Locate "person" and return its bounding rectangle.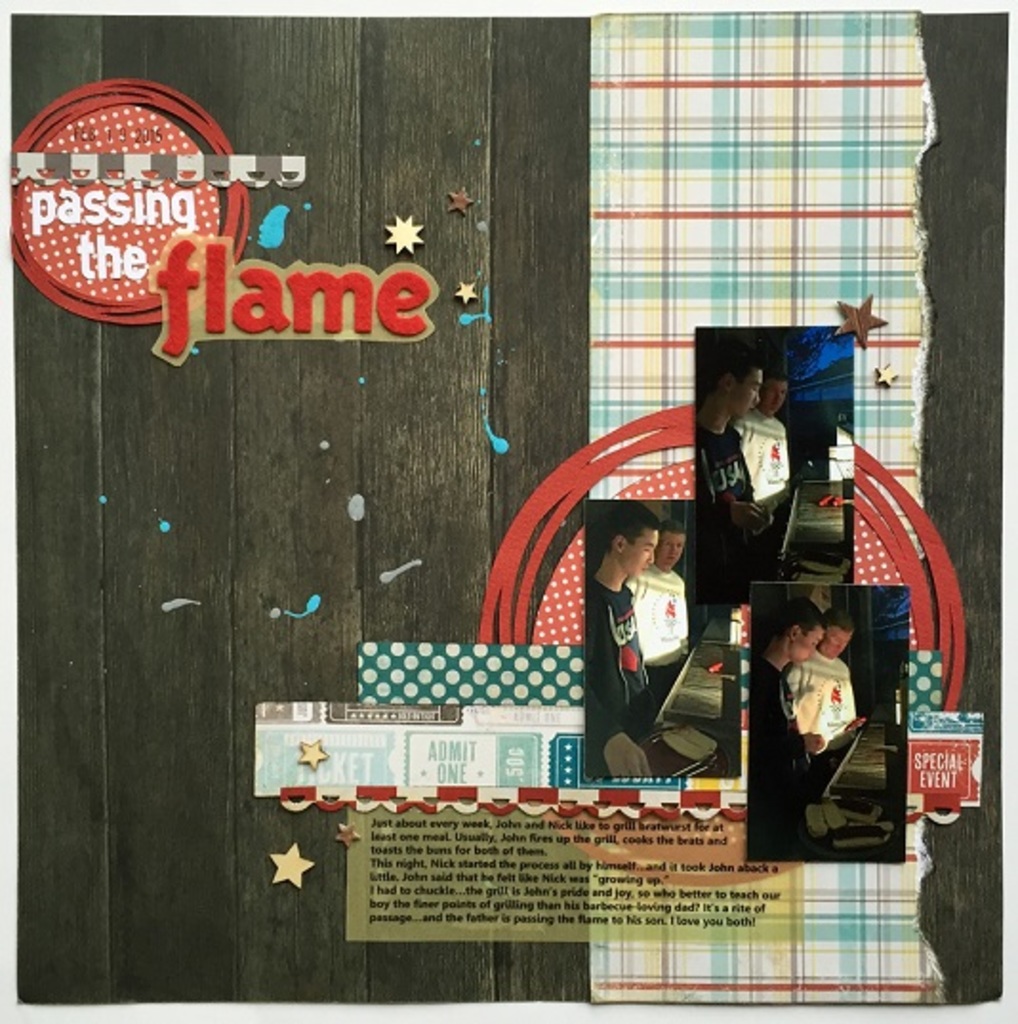
x1=623, y1=522, x2=688, y2=707.
